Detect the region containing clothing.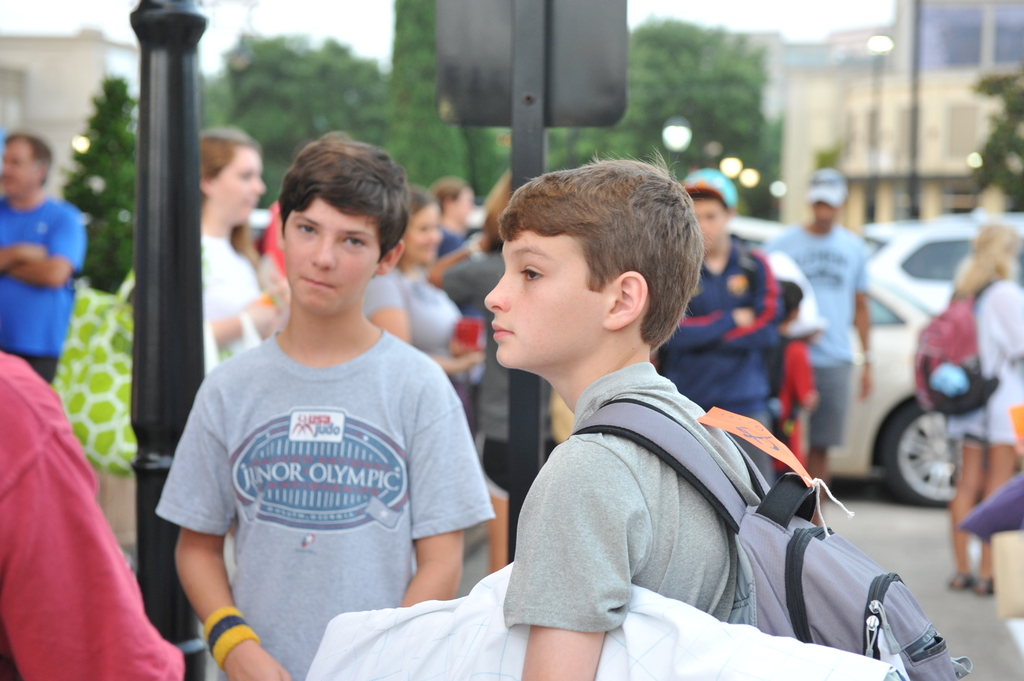
(left=946, top=282, right=1023, bottom=444).
